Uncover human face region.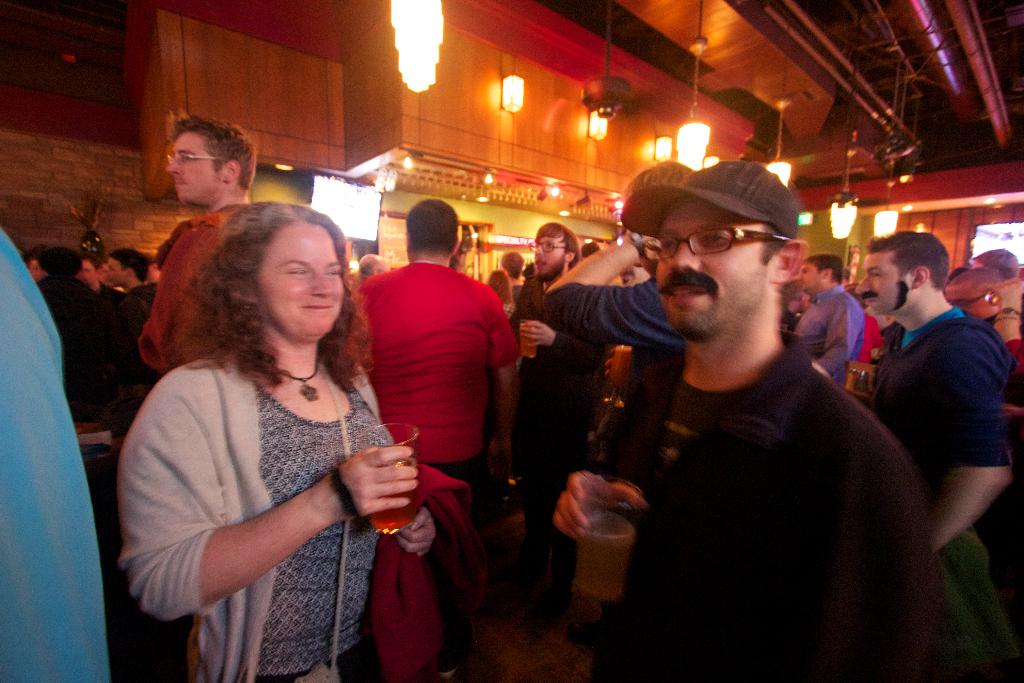
Uncovered: crop(859, 254, 913, 320).
